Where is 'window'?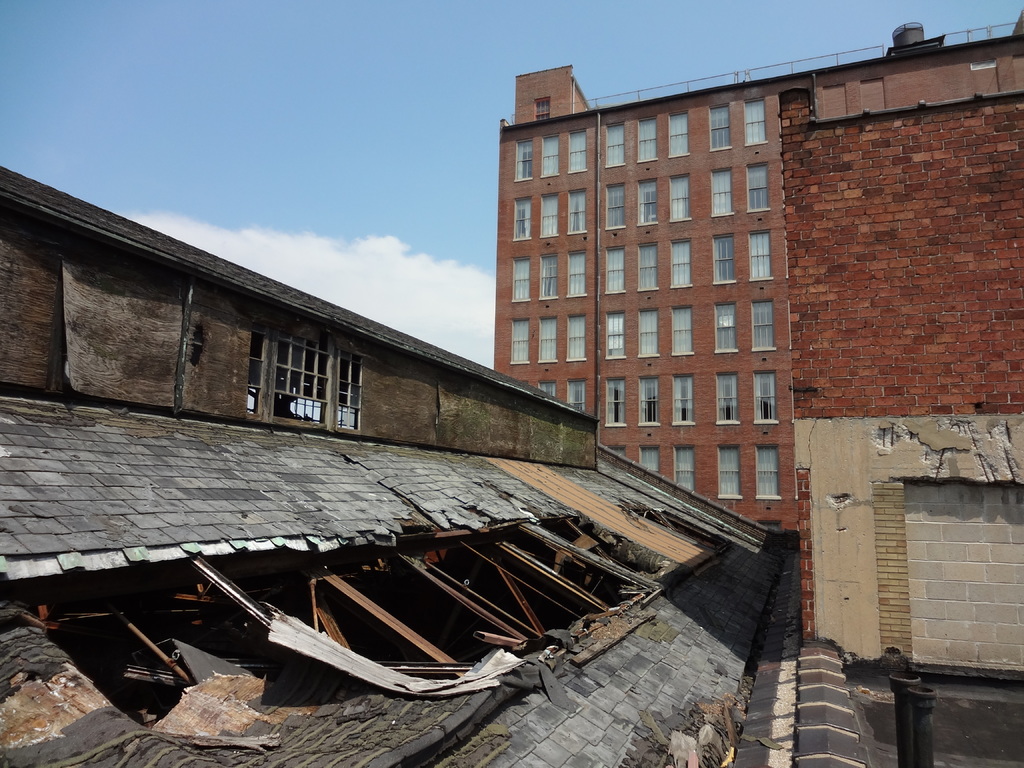
box(637, 114, 659, 161).
